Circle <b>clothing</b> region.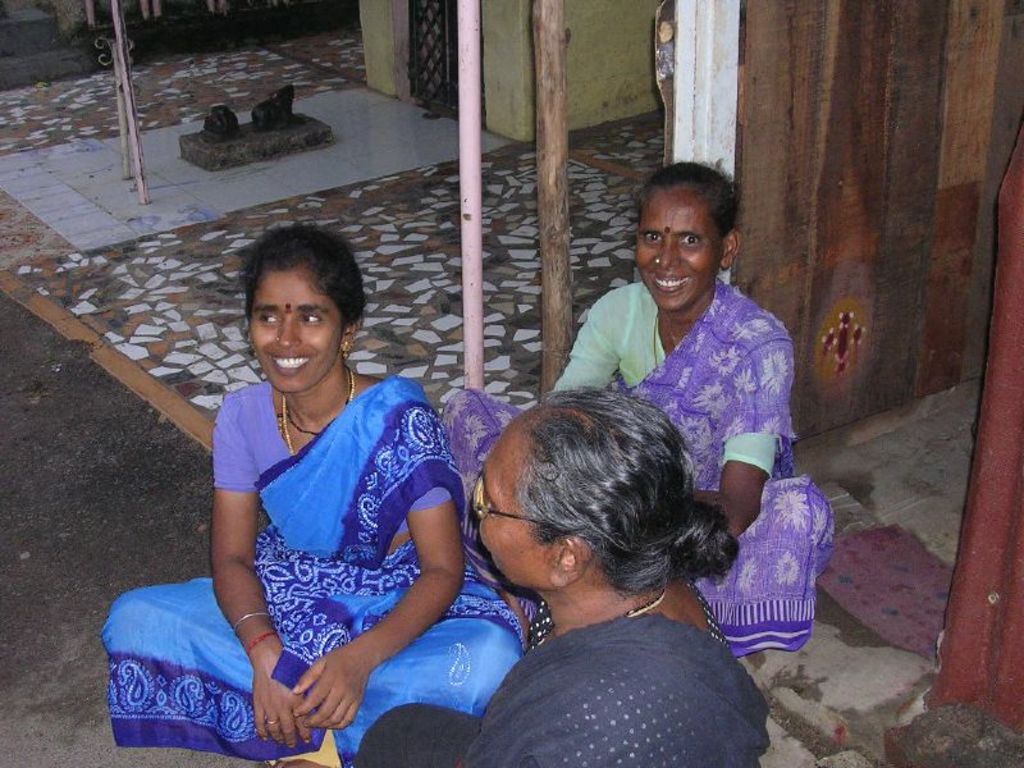
Region: <bbox>101, 379, 529, 767</bbox>.
